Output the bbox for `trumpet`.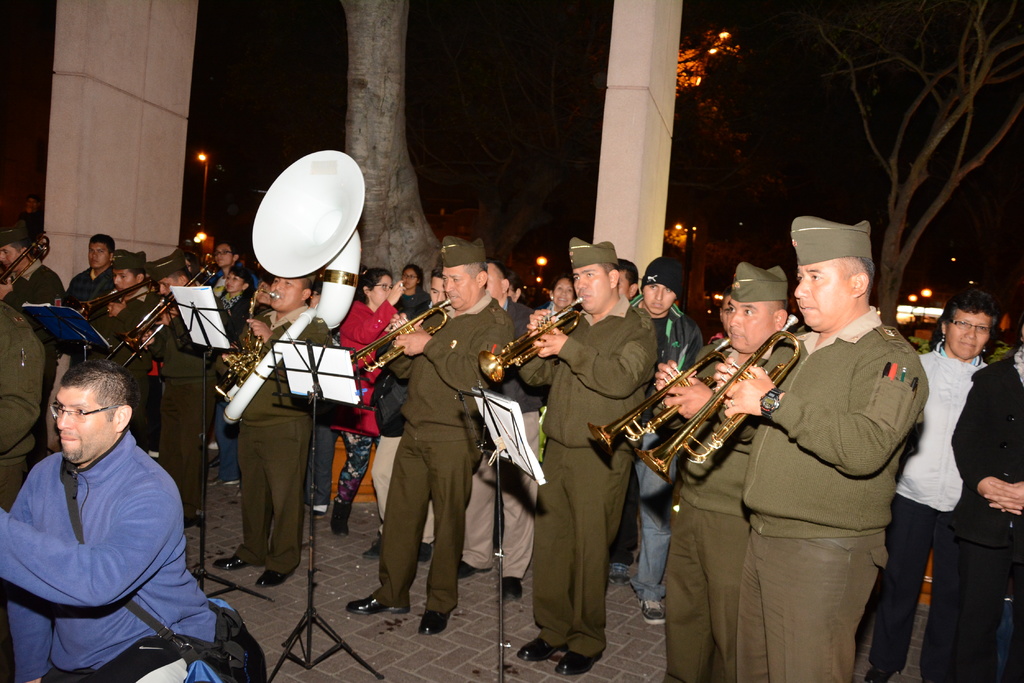
<bbox>634, 312, 801, 487</bbox>.
